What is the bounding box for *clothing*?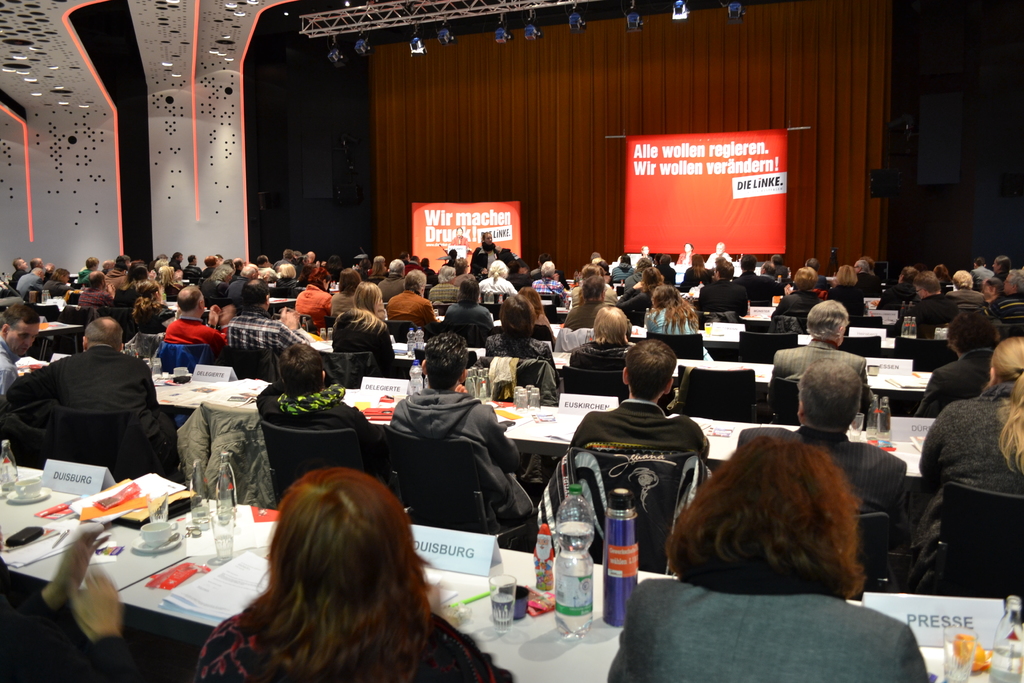
163/319/224/342.
